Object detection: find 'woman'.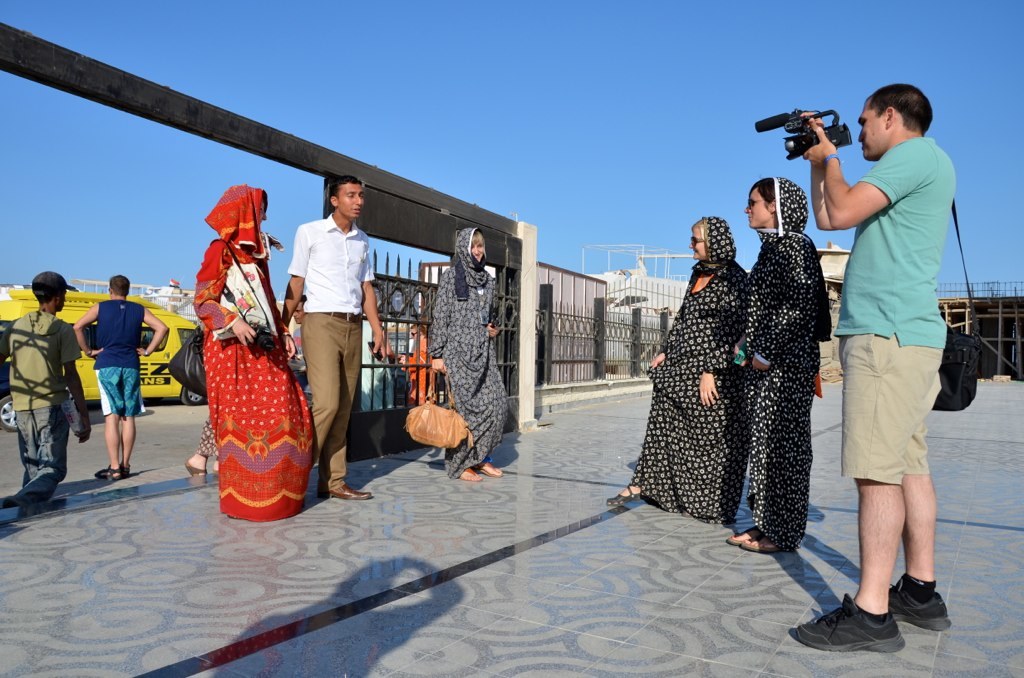
178:171:310:522.
